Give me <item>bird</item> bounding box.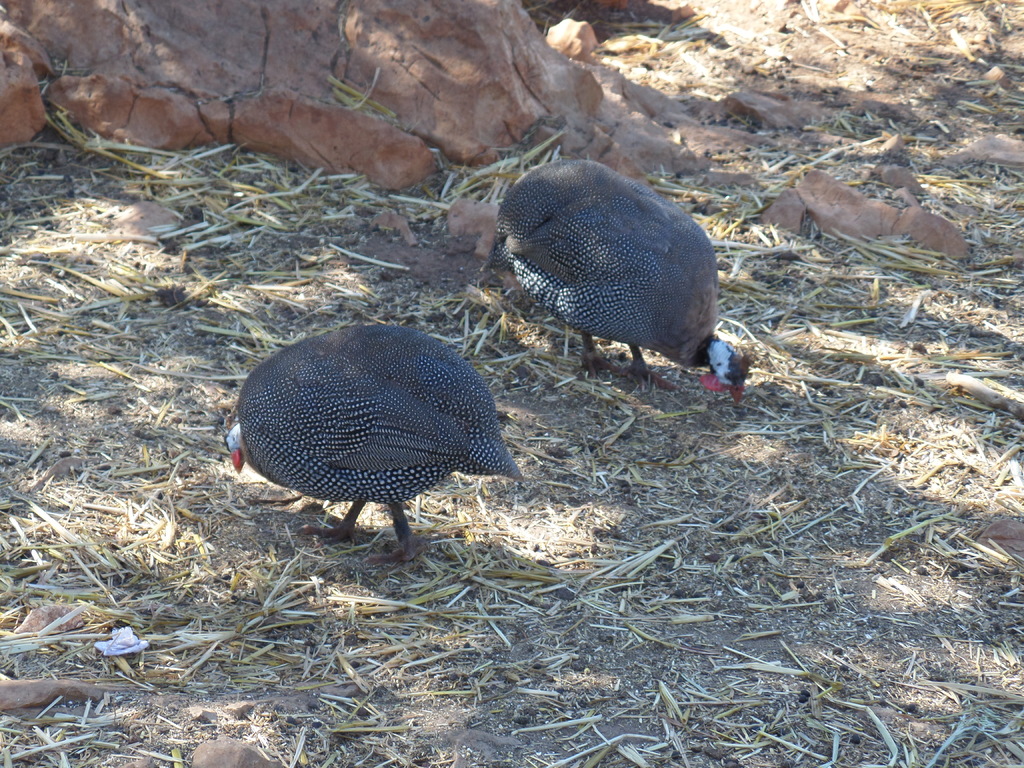
region(214, 315, 543, 568).
